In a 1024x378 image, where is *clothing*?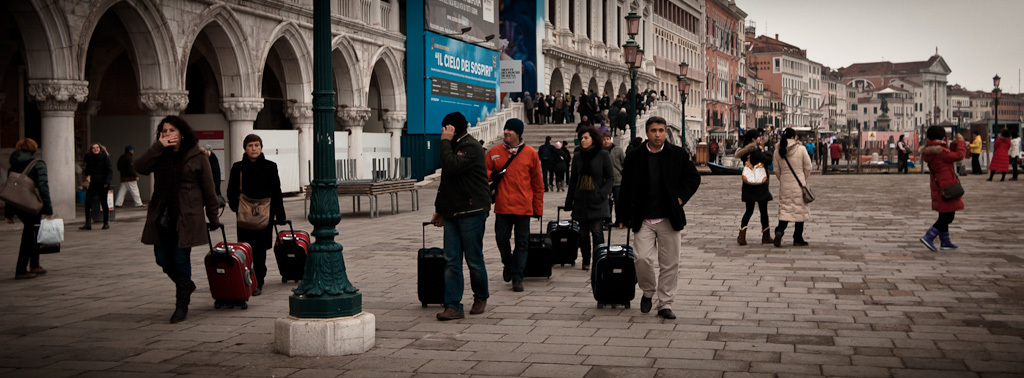
crop(551, 147, 563, 189).
